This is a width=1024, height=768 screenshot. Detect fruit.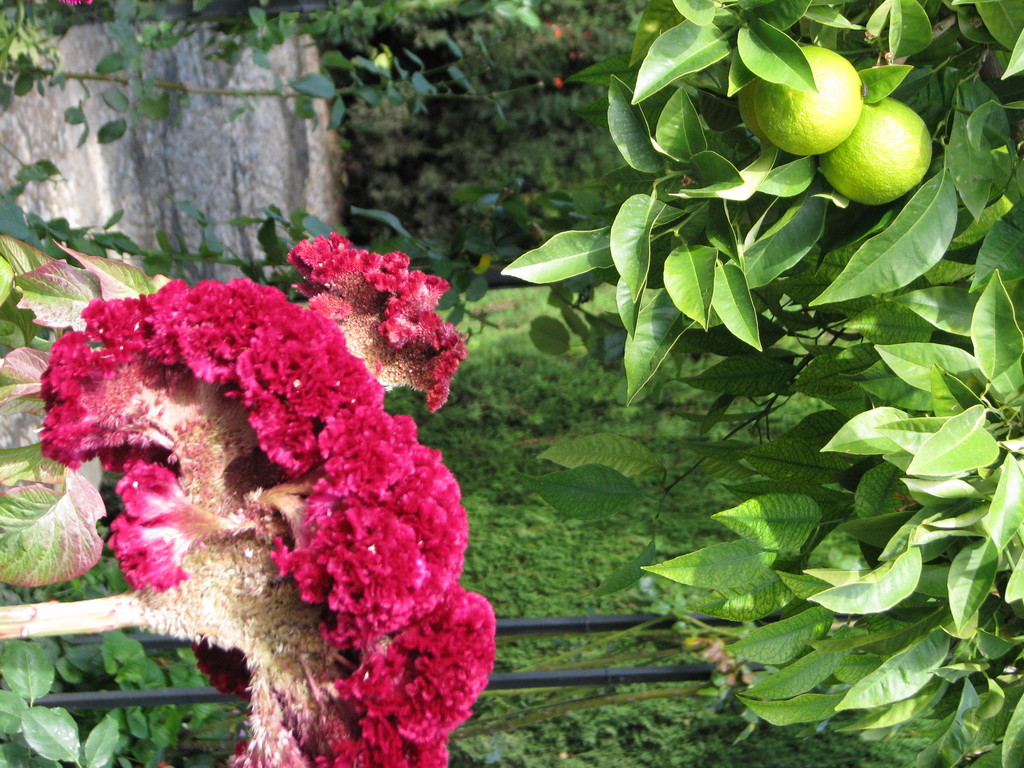
bbox=(829, 87, 938, 196).
